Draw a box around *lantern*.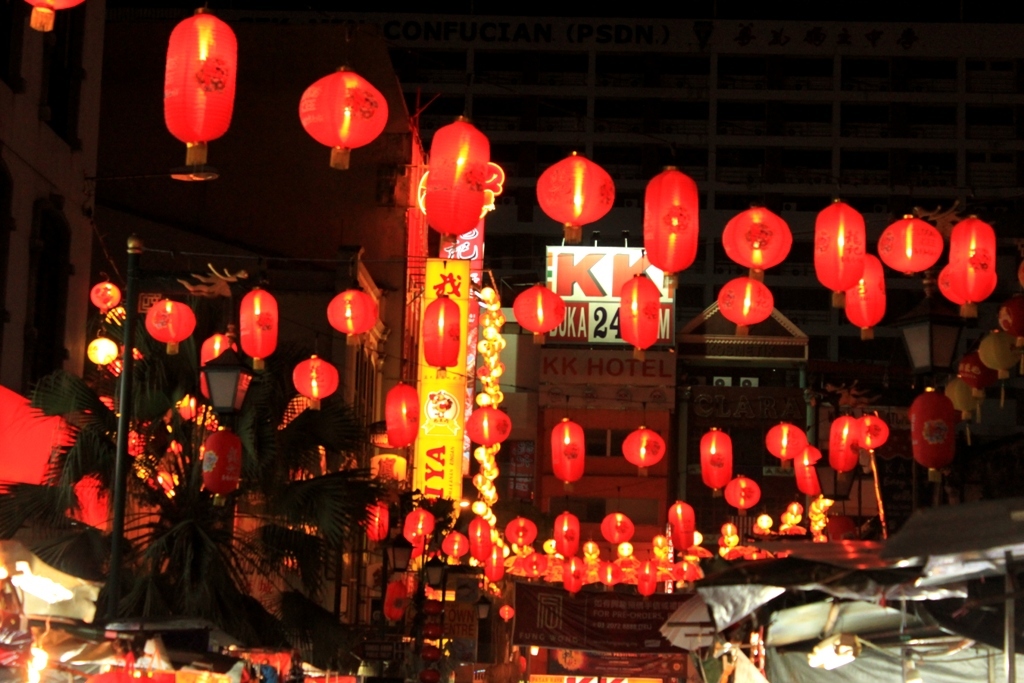
{"x1": 88, "y1": 283, "x2": 119, "y2": 315}.
